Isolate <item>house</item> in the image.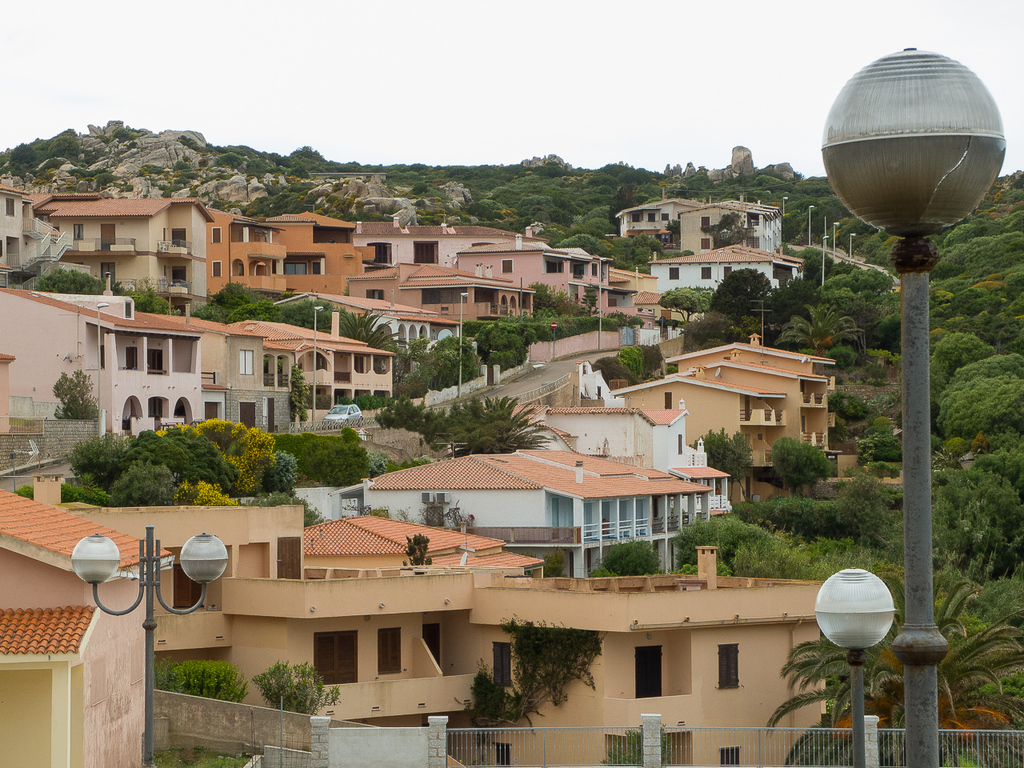
Isolated region: [351, 202, 546, 268].
